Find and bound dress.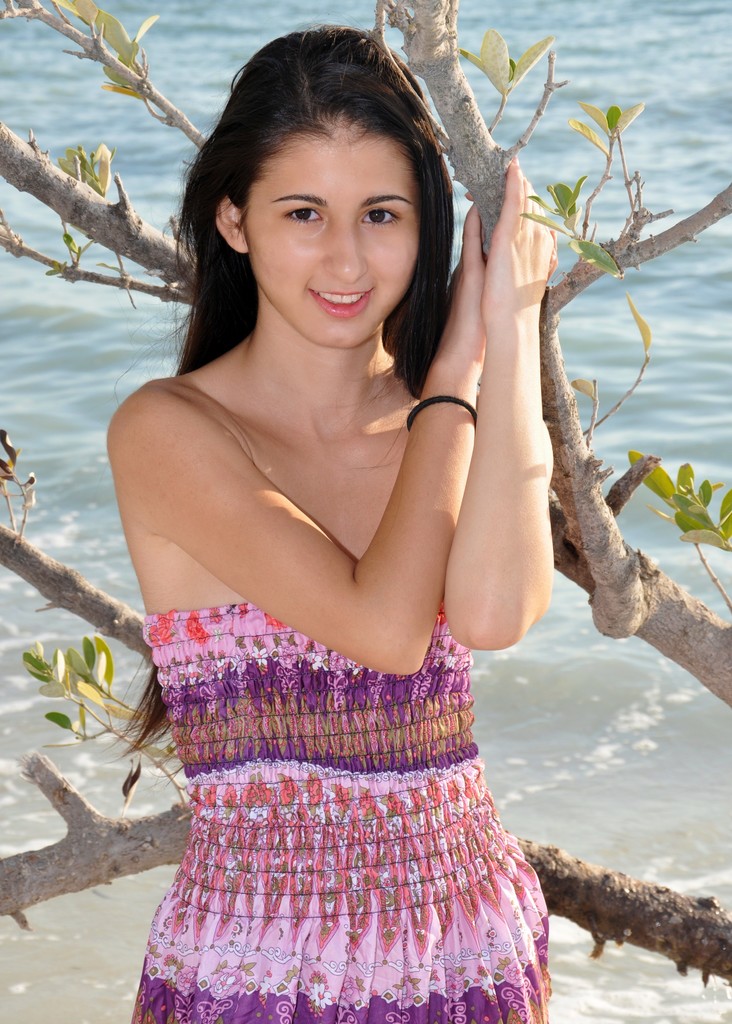
Bound: (126,598,555,1023).
